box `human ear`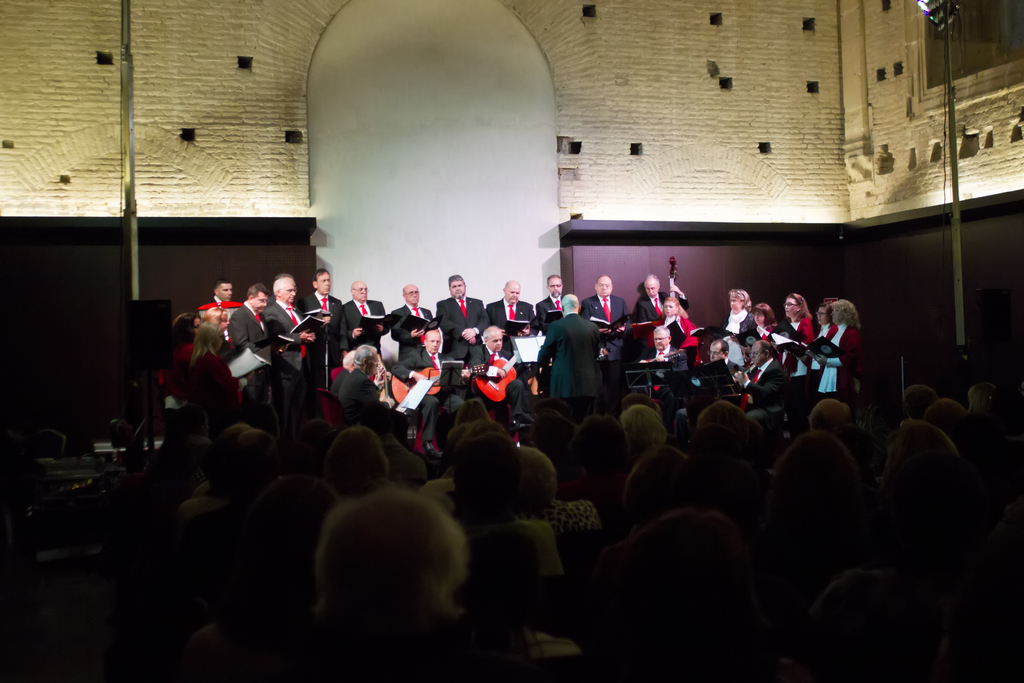
668:333:671:338
